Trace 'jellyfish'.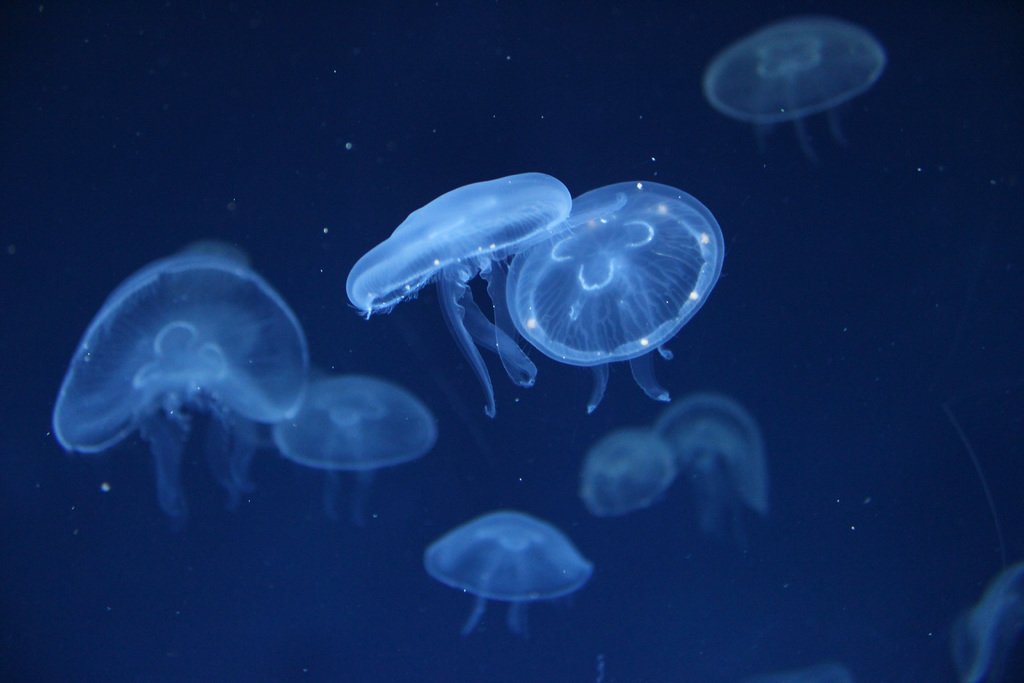
Traced to rect(344, 169, 573, 417).
